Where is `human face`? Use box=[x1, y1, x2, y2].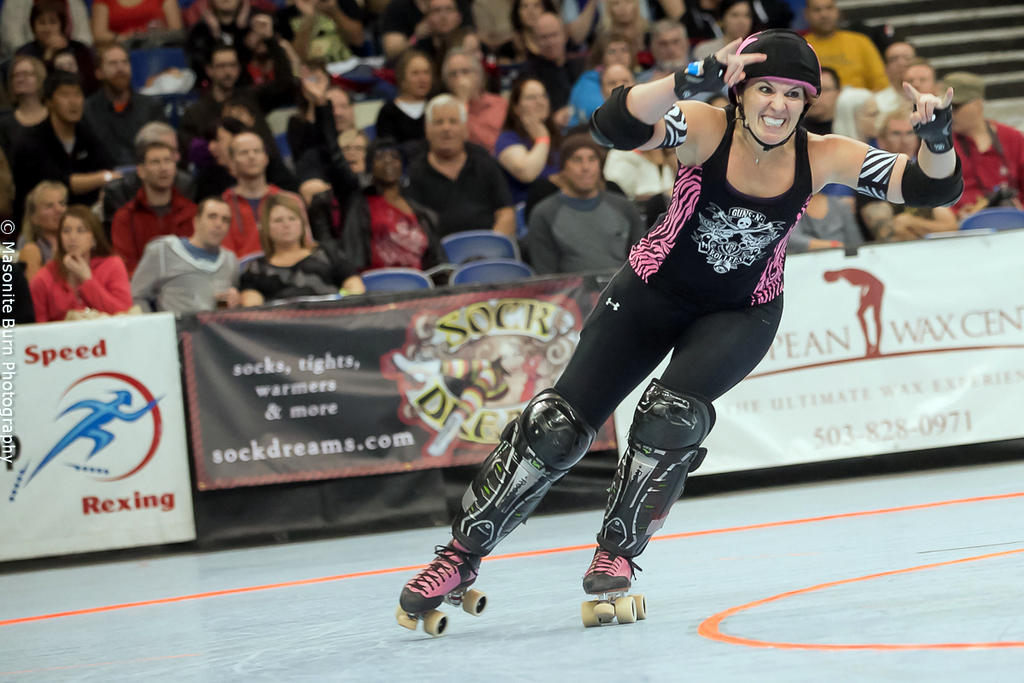
box=[427, 102, 463, 154].
